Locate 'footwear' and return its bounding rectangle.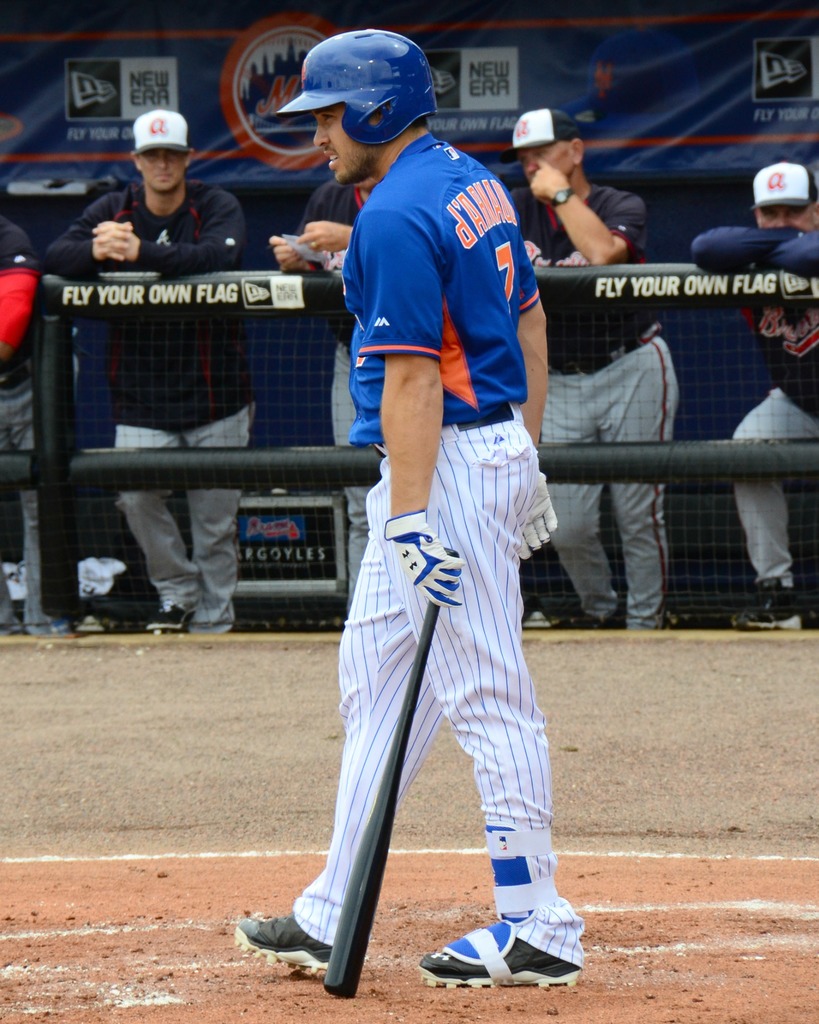
bbox=[230, 908, 340, 975].
